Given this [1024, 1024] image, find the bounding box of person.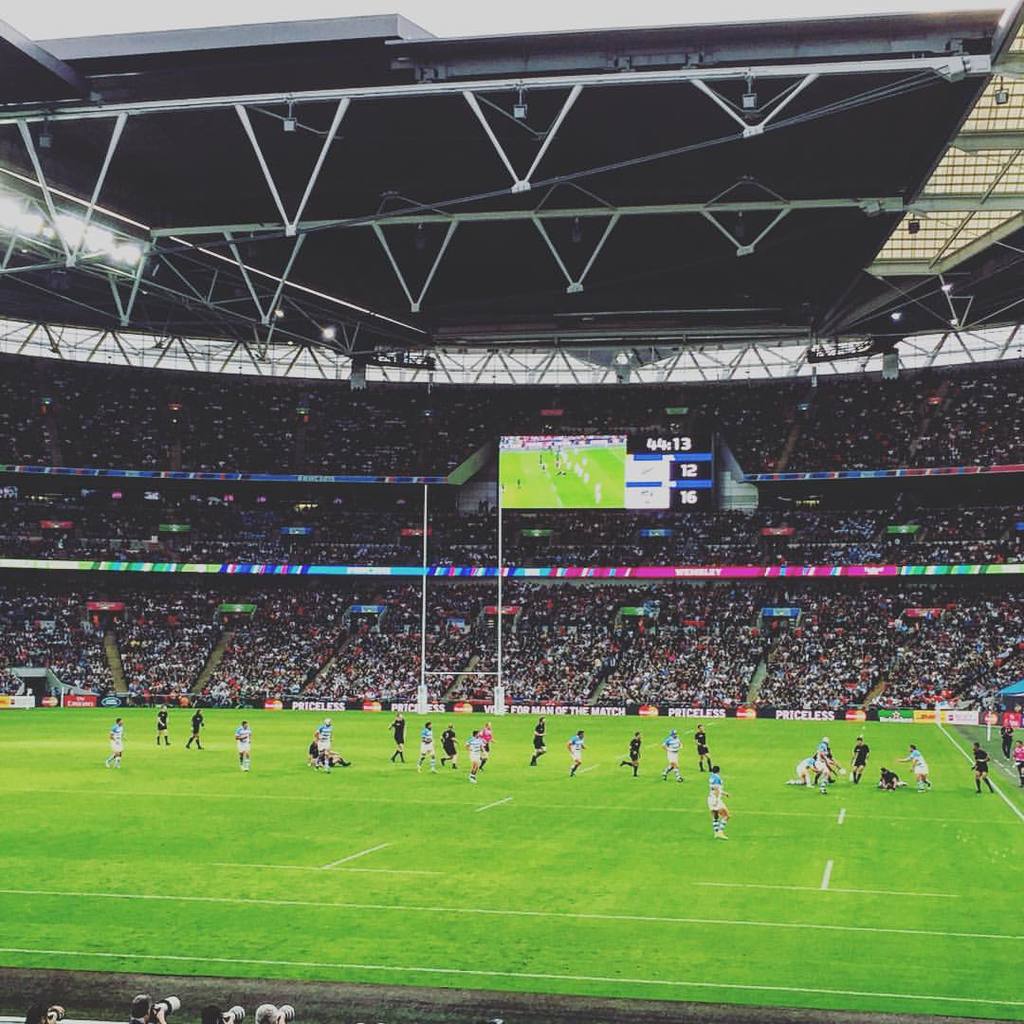
left=434, top=728, right=461, bottom=771.
